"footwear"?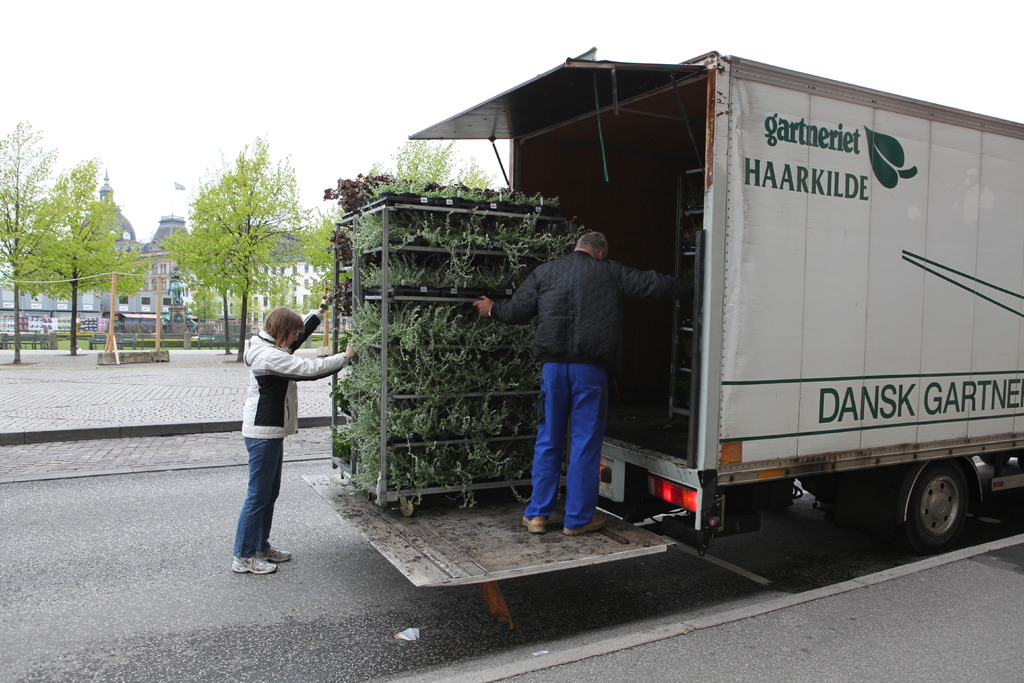
locate(568, 511, 611, 536)
